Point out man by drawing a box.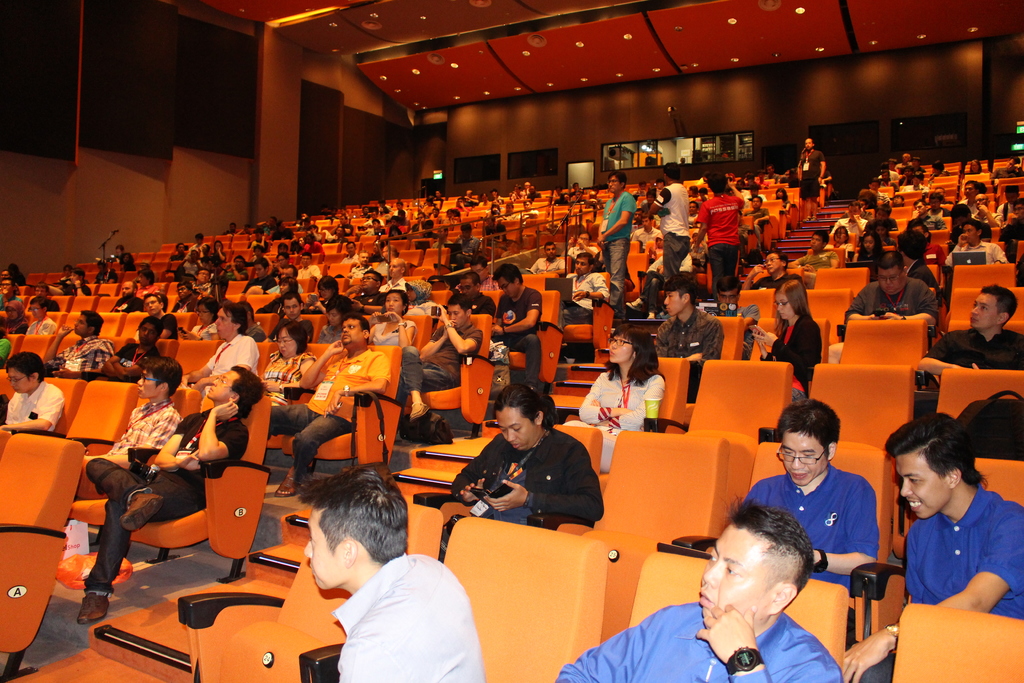
(left=740, top=247, right=802, bottom=286).
